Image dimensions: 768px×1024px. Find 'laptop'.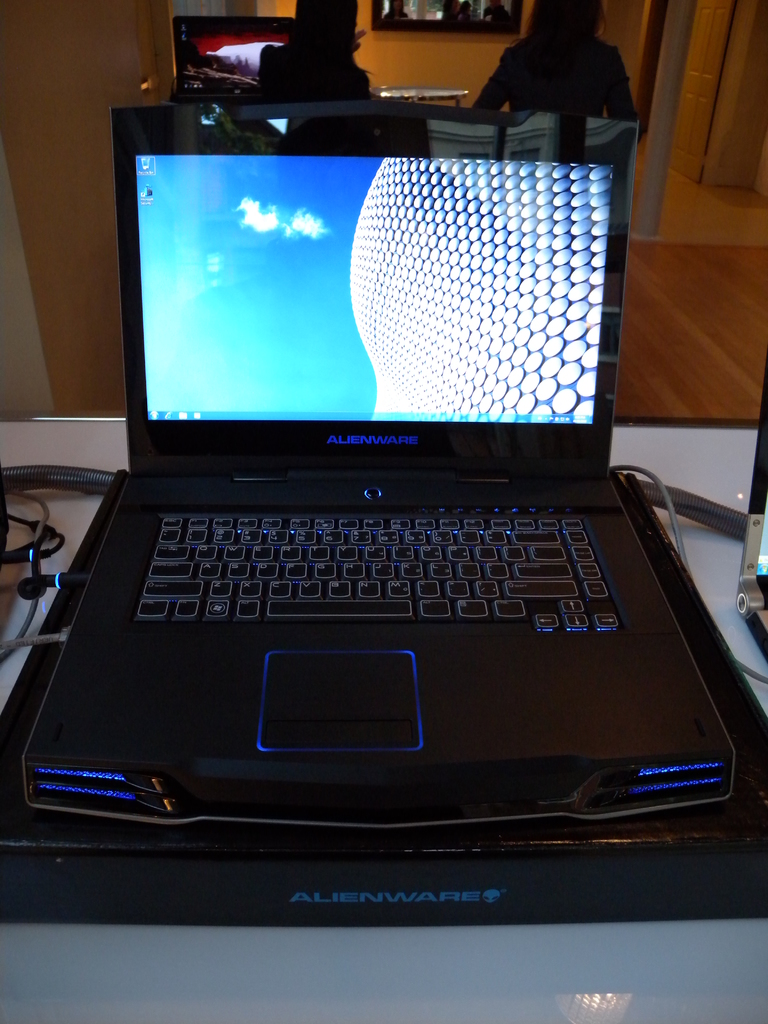
<box>19,82,732,895</box>.
